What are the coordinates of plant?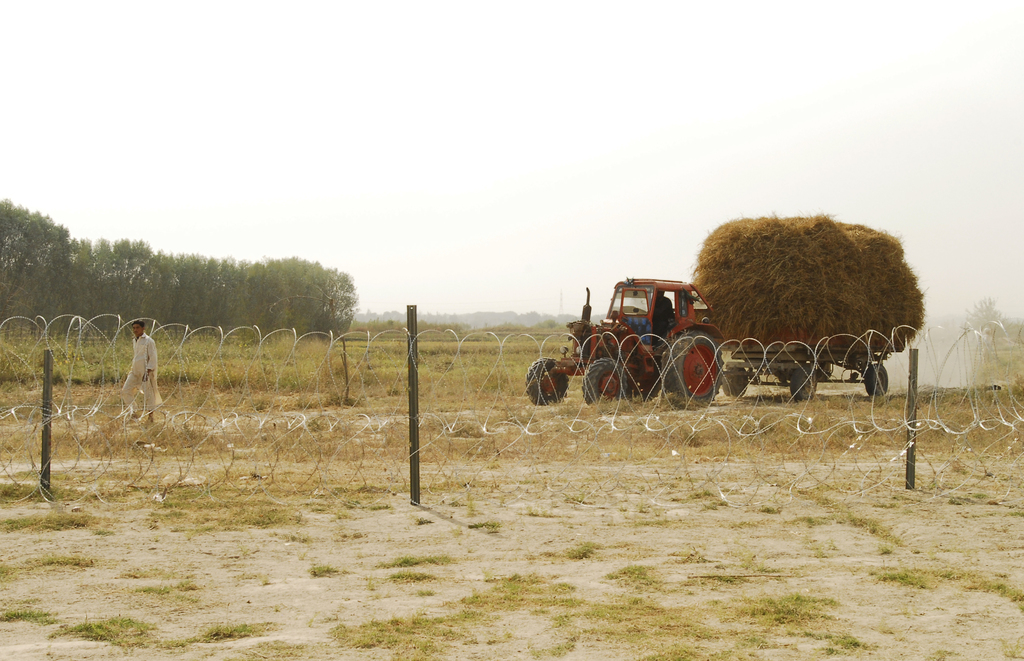
319/560/352/591.
